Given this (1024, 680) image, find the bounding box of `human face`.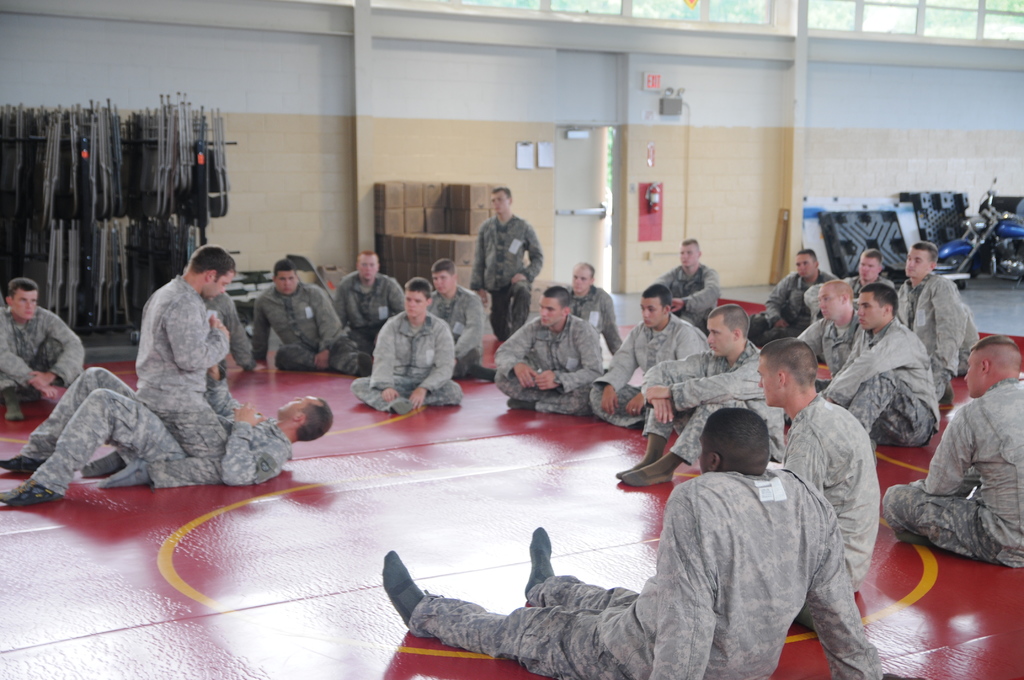
(676,245,694,266).
